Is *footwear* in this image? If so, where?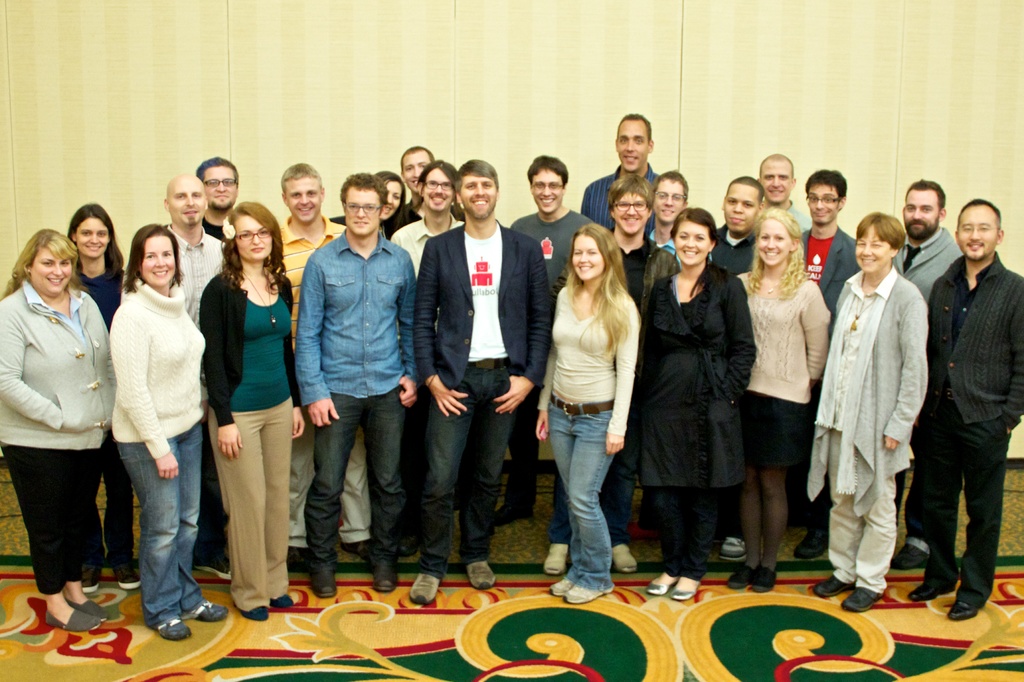
Yes, at l=610, t=545, r=640, b=574.
